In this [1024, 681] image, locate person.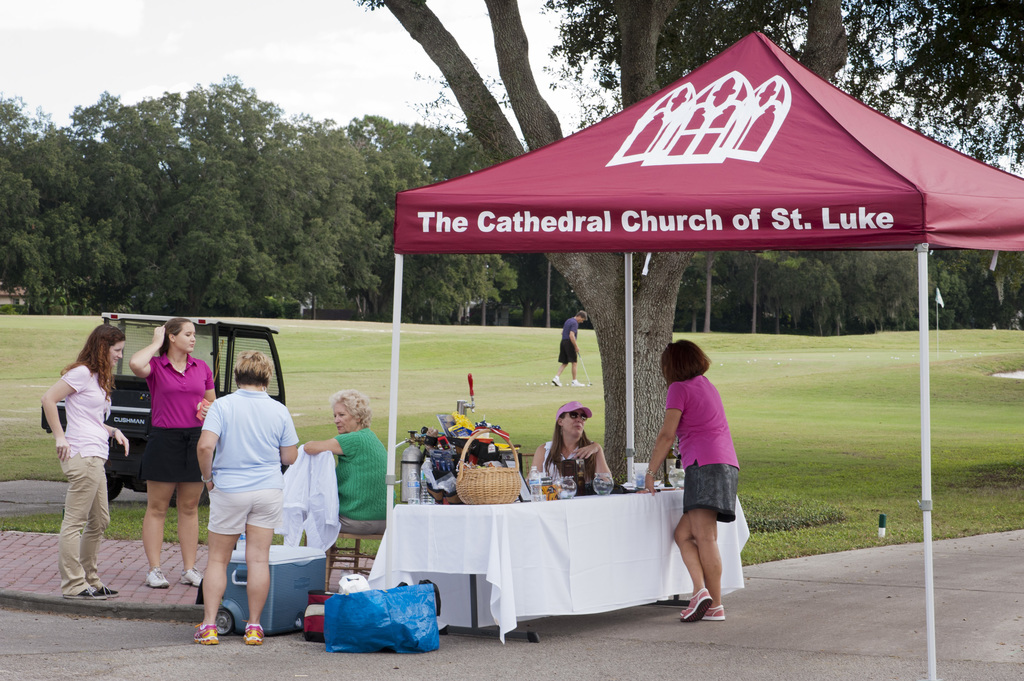
Bounding box: {"x1": 527, "y1": 399, "x2": 616, "y2": 497}.
